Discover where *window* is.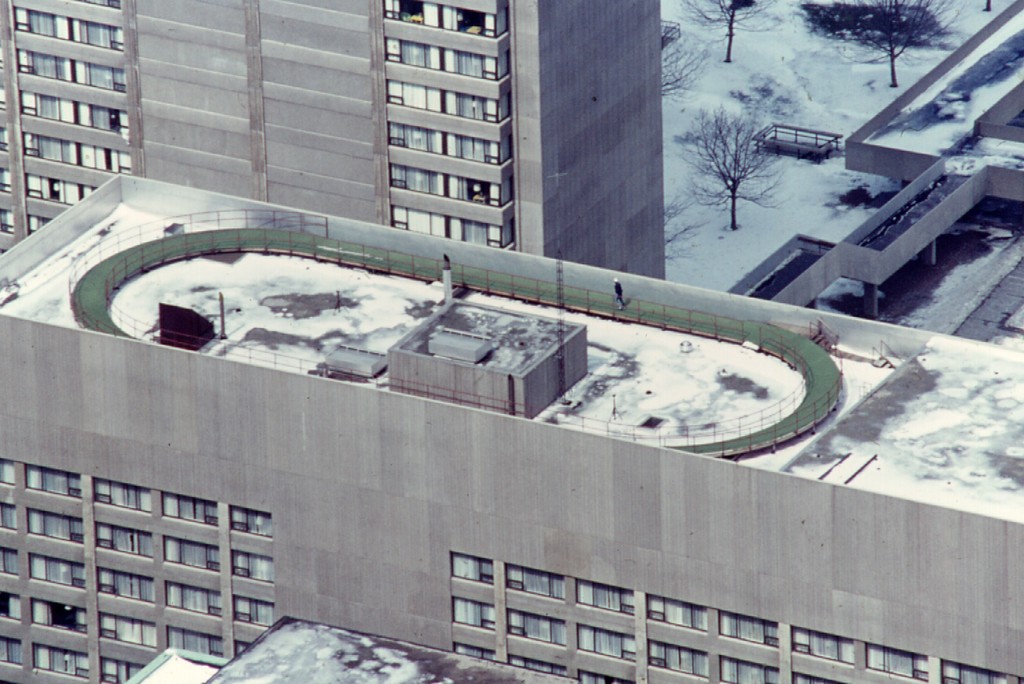
Discovered at 235 591 273 626.
